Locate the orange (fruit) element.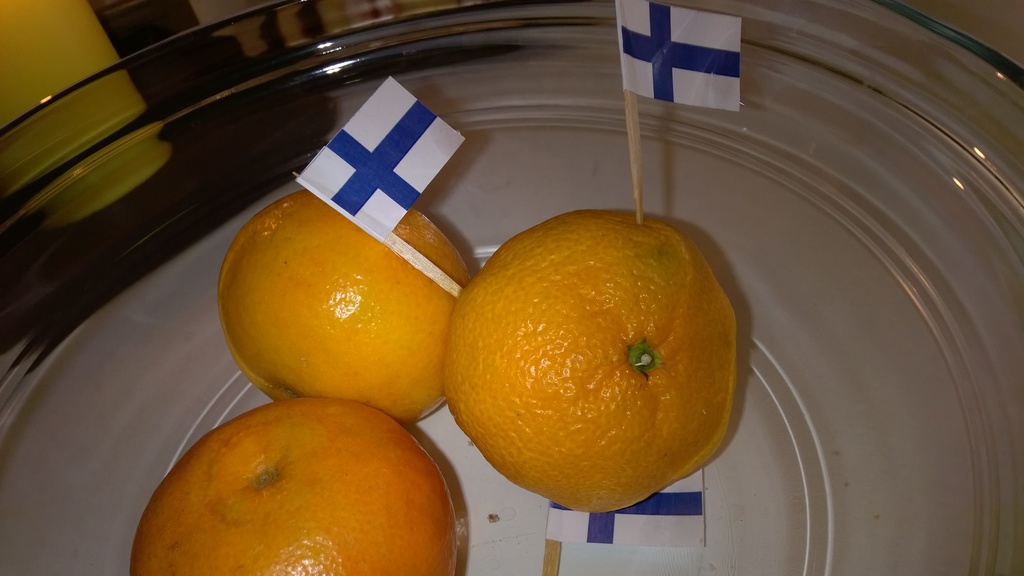
Element bbox: {"x1": 426, "y1": 209, "x2": 755, "y2": 502}.
